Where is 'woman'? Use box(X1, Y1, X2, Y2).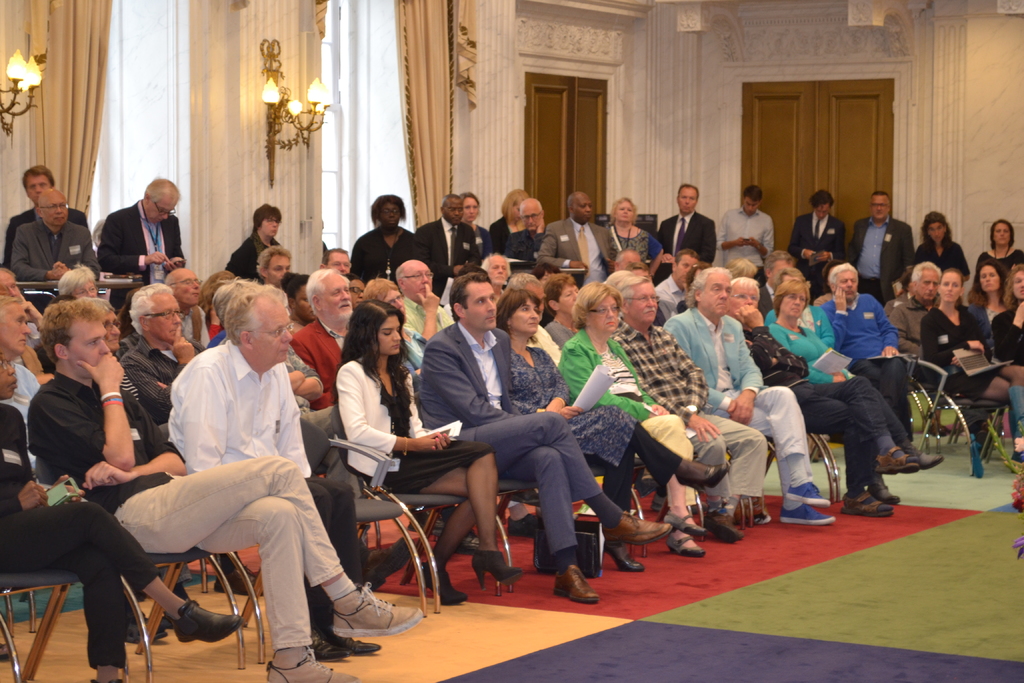
box(919, 270, 1023, 477).
